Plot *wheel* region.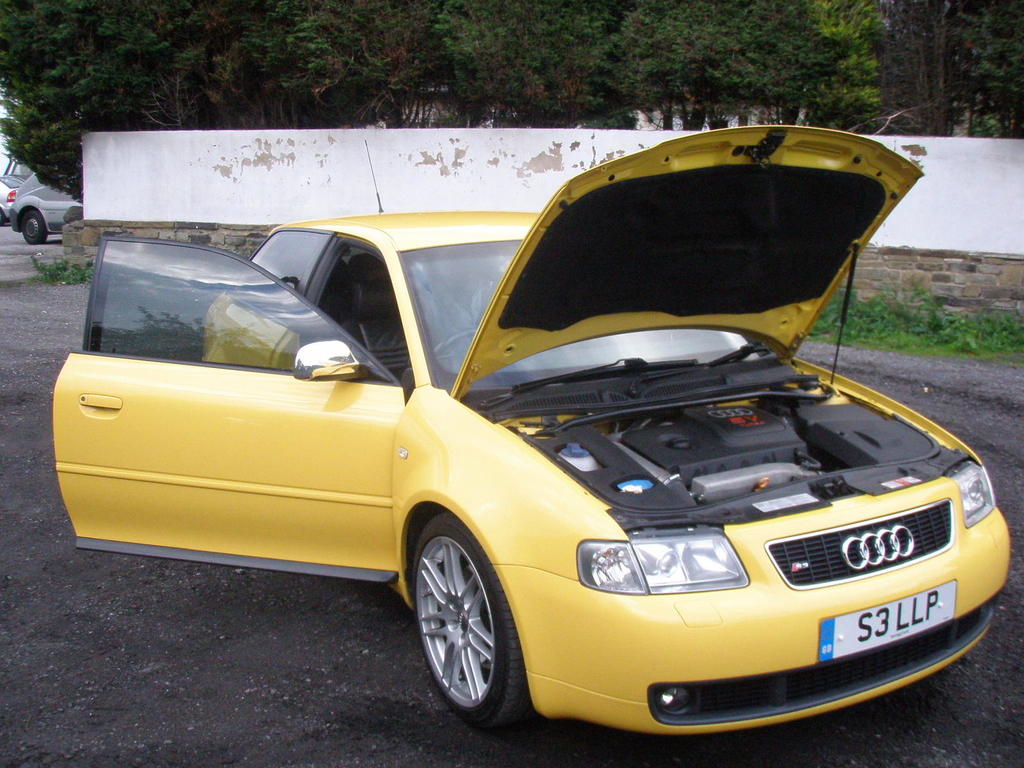
Plotted at rect(20, 211, 51, 244).
